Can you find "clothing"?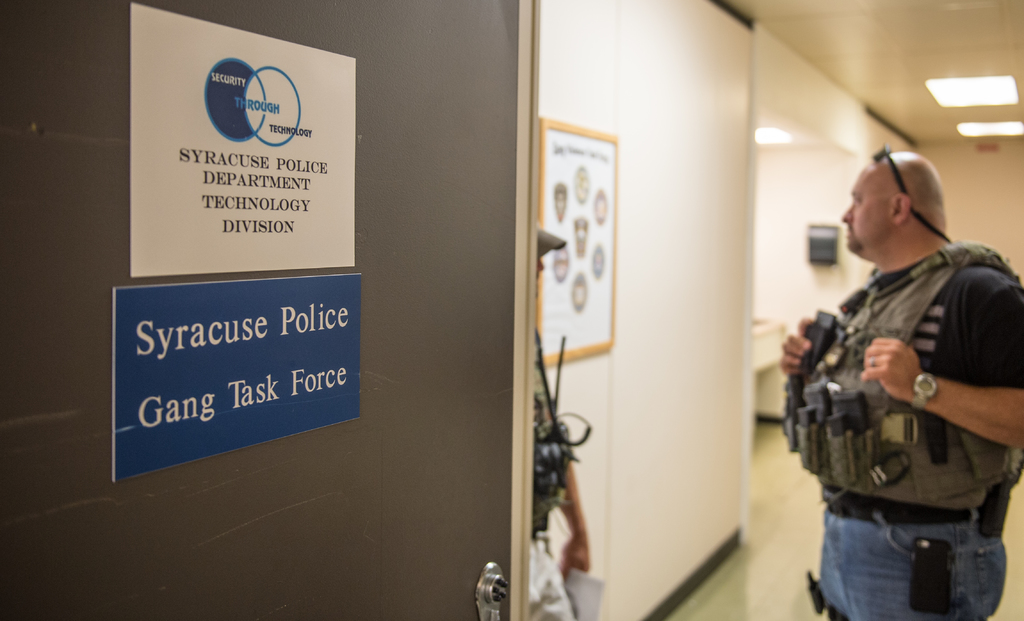
Yes, bounding box: box=[787, 195, 1020, 583].
